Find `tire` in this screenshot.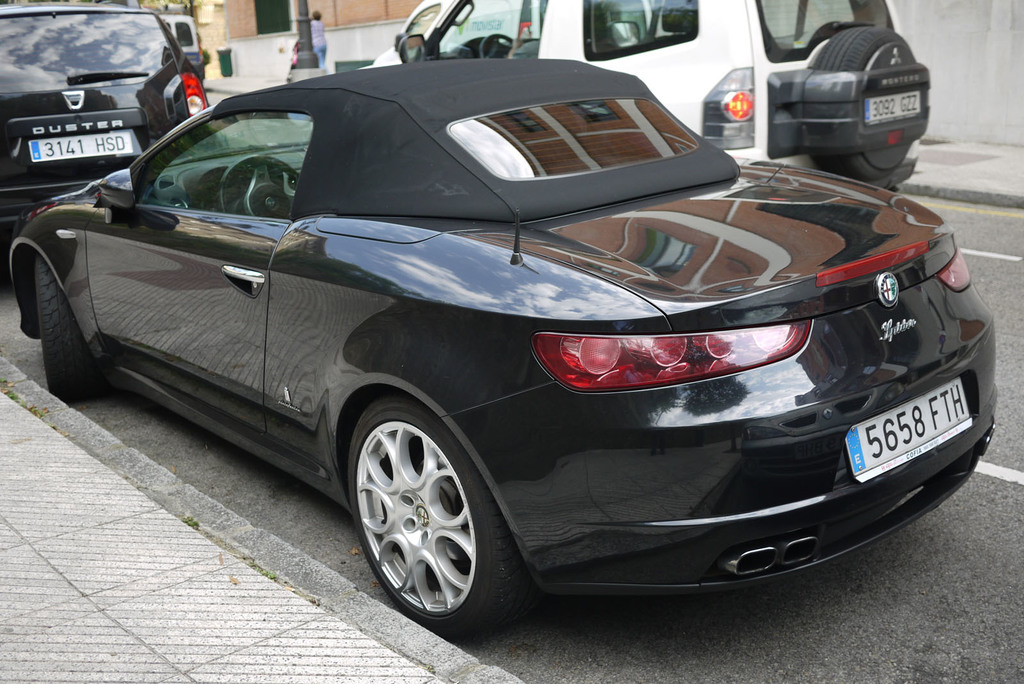
The bounding box for `tire` is locate(38, 255, 97, 400).
